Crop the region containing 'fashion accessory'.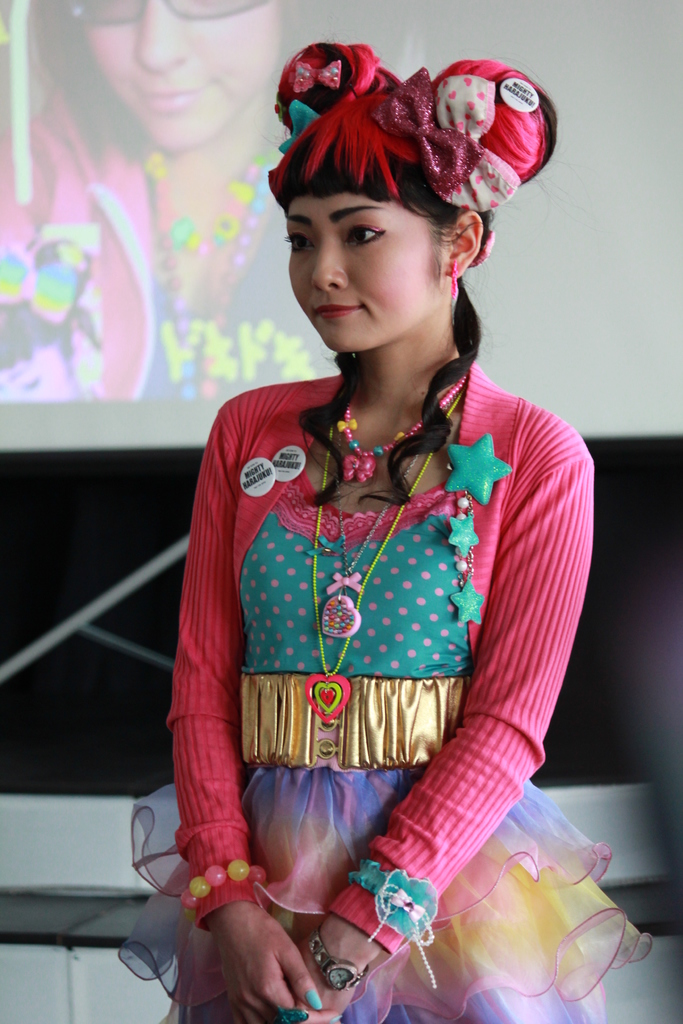
Crop region: 349, 858, 442, 989.
